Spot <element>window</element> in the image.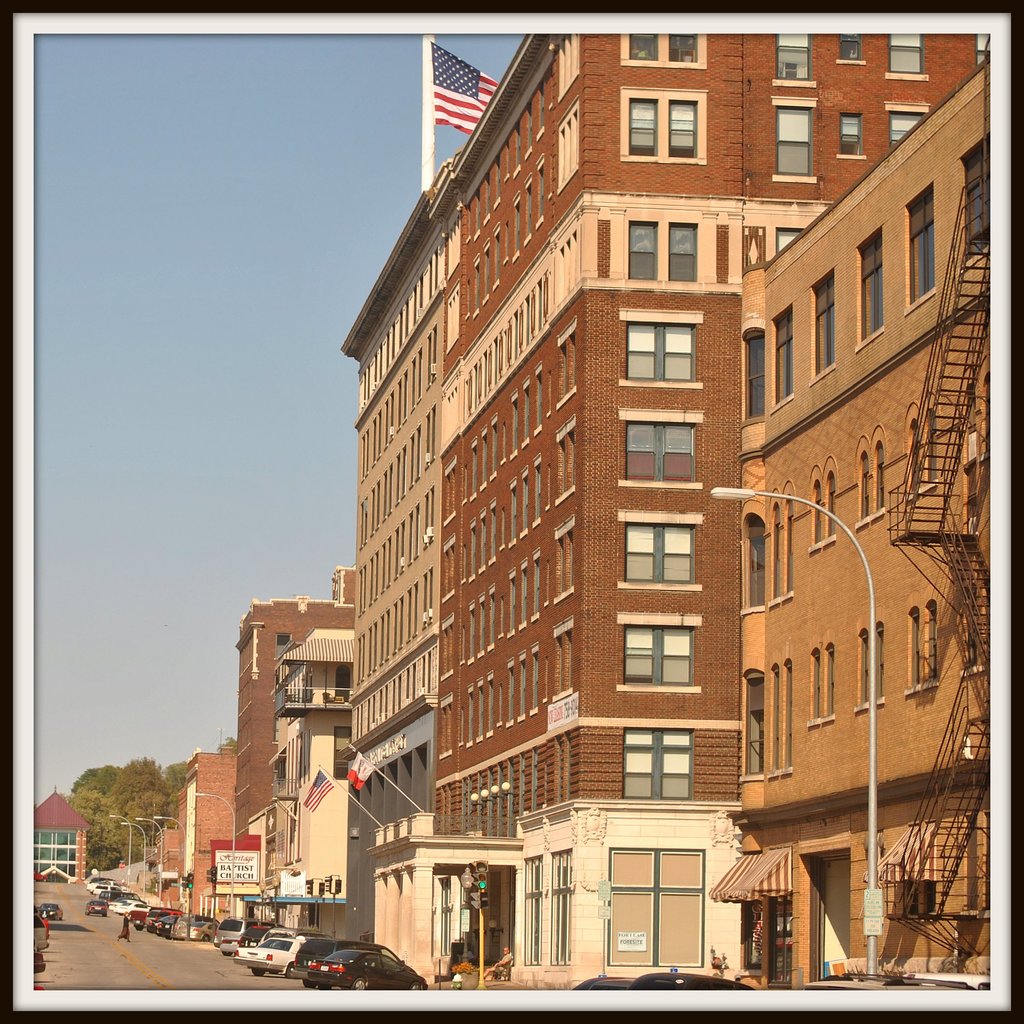
<element>window</element> found at [x1=526, y1=857, x2=543, y2=969].
